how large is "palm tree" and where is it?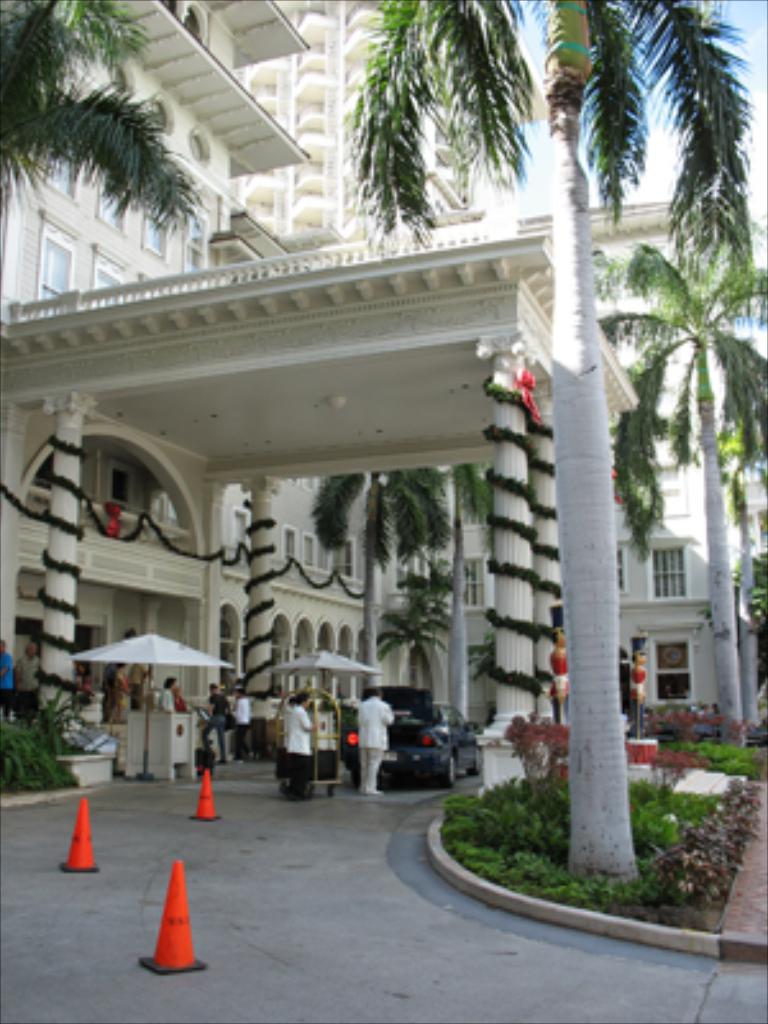
Bounding box: detection(397, 550, 456, 676).
